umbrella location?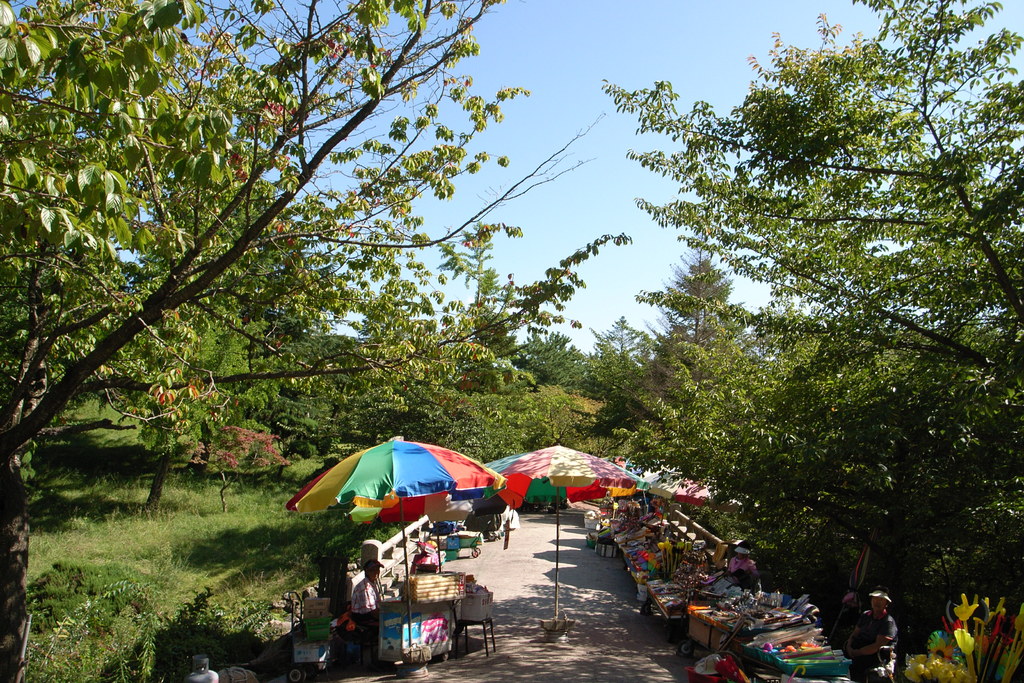
x1=347 y1=491 x2=507 y2=568
